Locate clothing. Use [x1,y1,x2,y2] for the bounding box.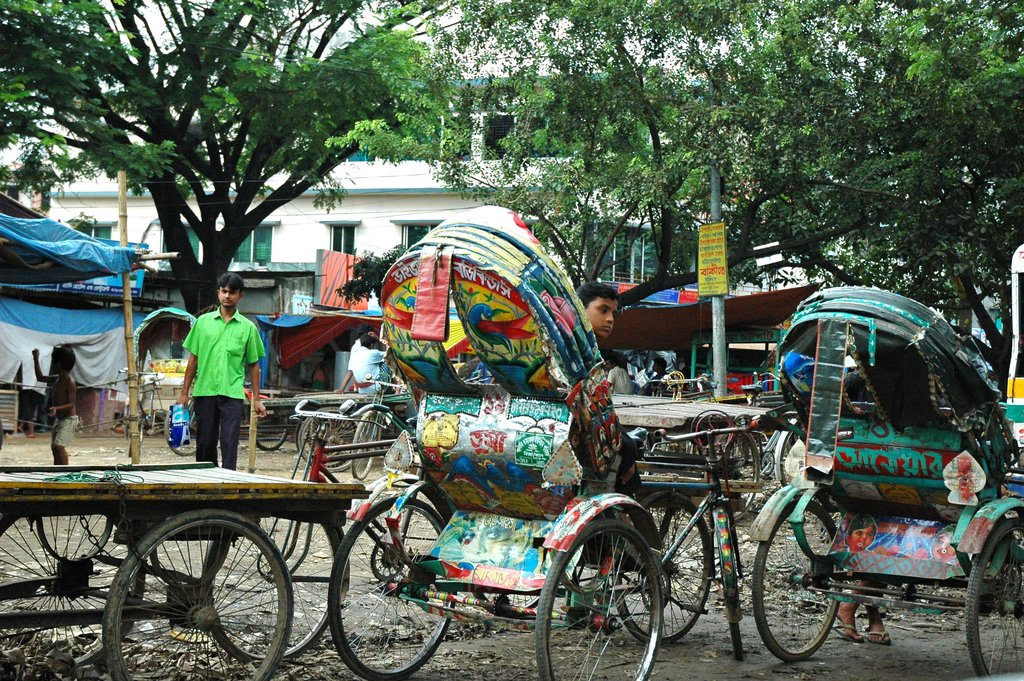
[51,411,84,455].
